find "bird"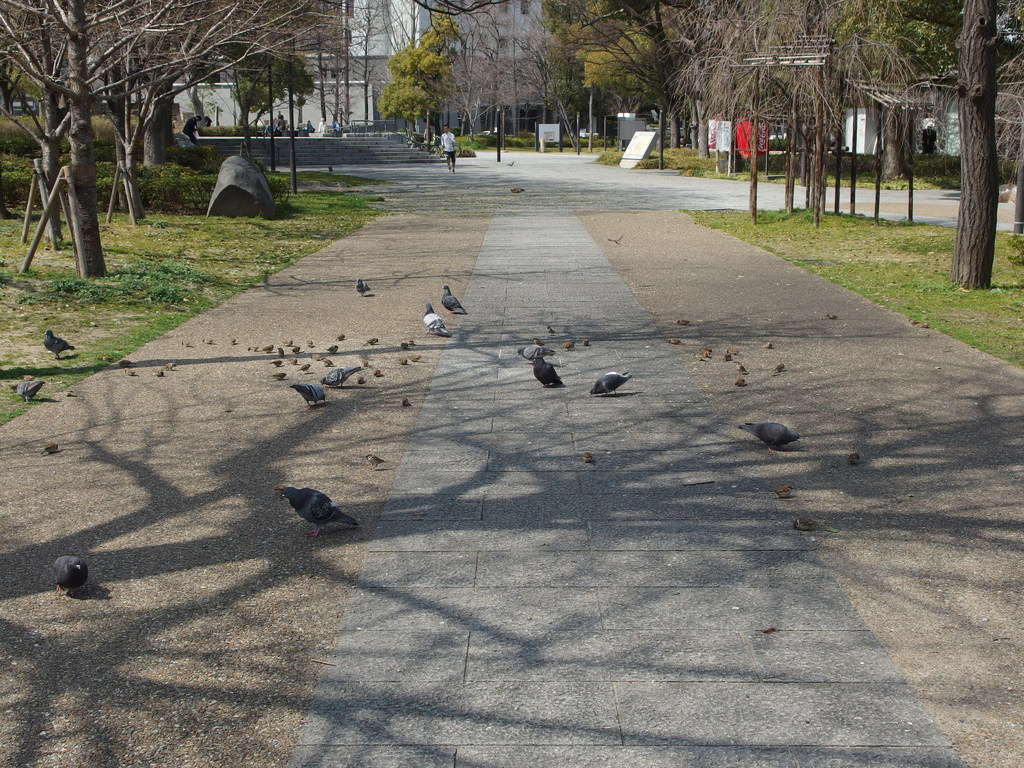
Rect(424, 301, 449, 337)
